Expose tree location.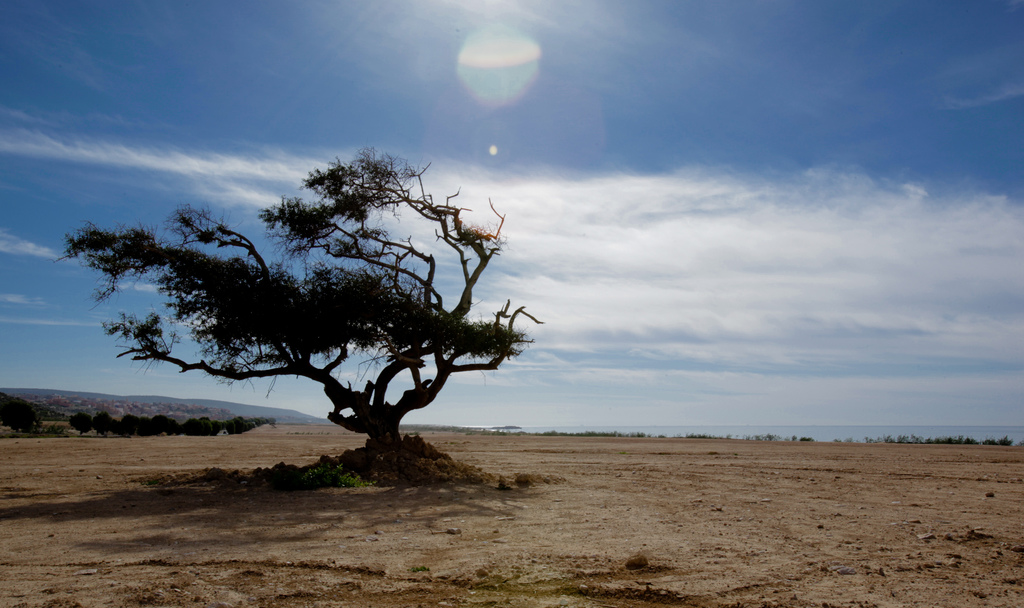
Exposed at (left=81, top=127, right=547, bottom=468).
